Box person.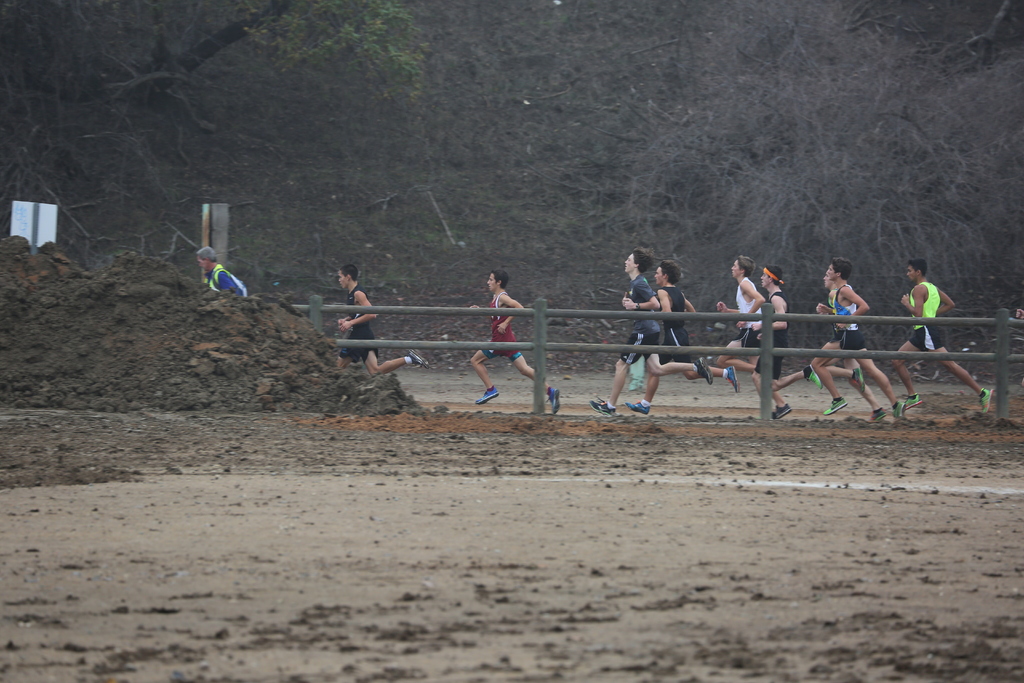
(332, 265, 434, 388).
